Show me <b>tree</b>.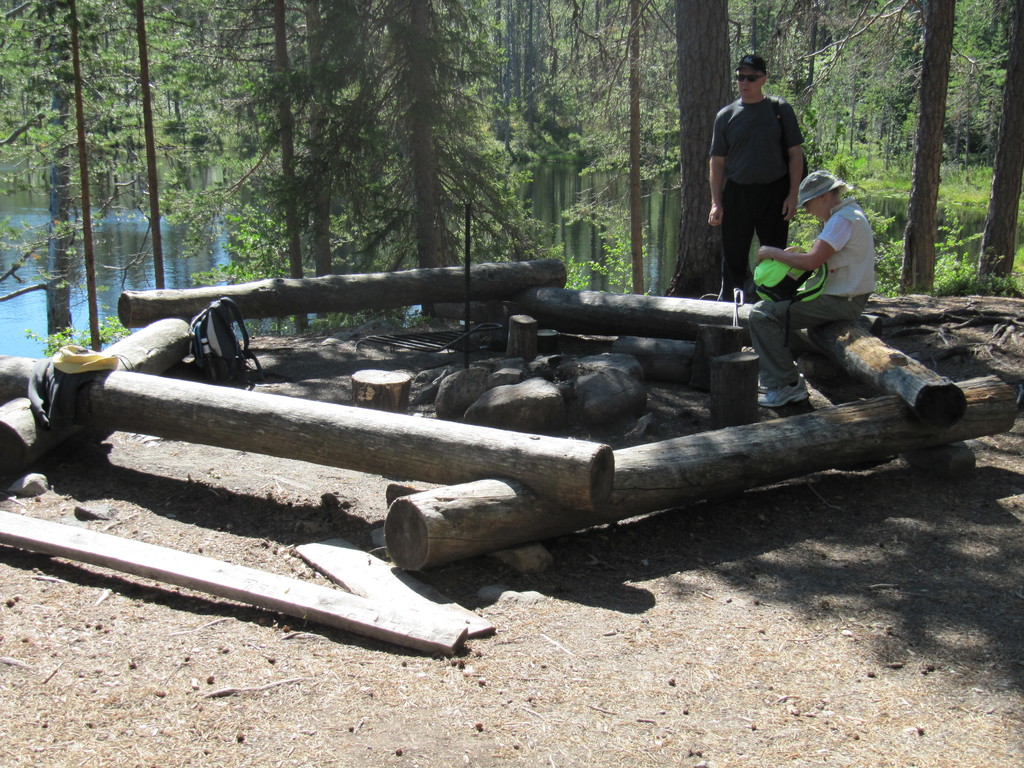
<b>tree</b> is here: <region>900, 0, 940, 294</region>.
